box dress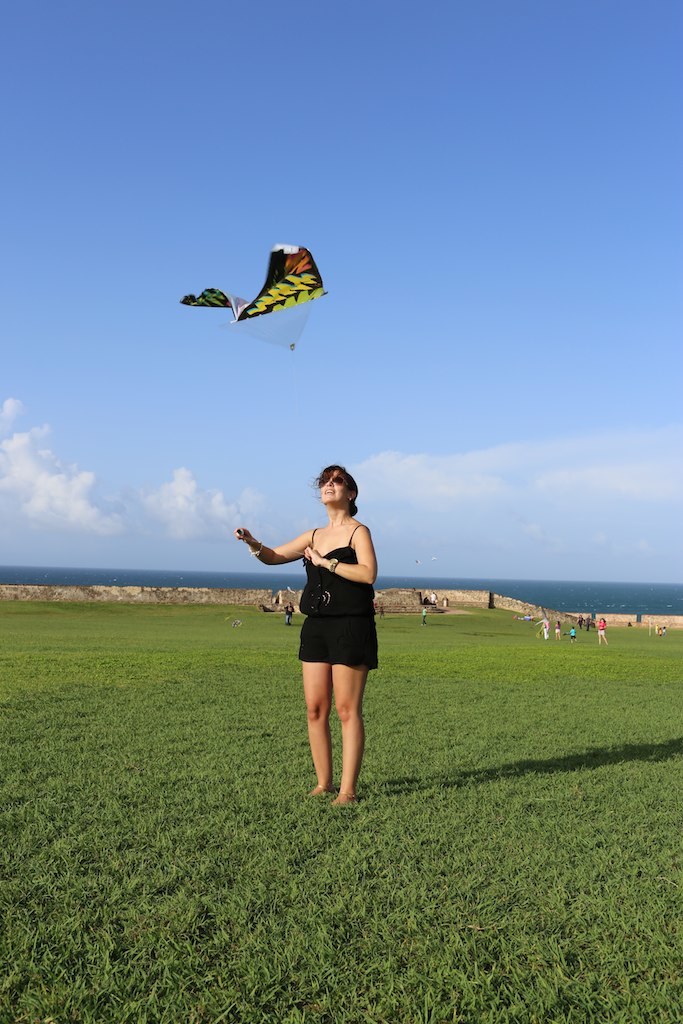
254, 508, 380, 683
